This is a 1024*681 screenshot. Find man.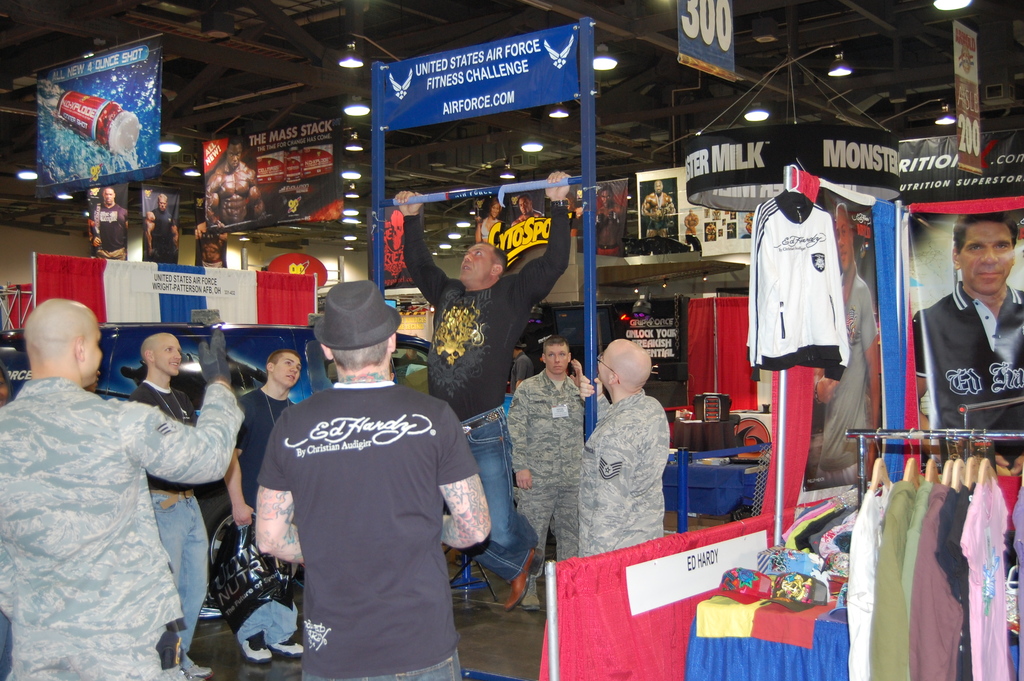
Bounding box: {"x1": 506, "y1": 340, "x2": 538, "y2": 393}.
